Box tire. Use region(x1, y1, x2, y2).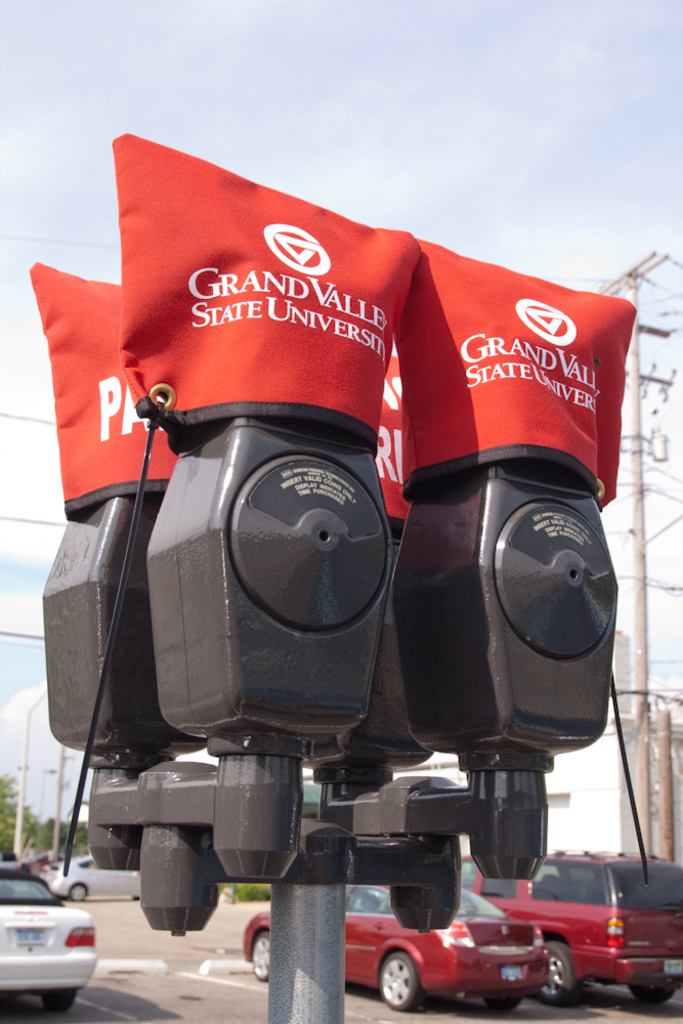
region(538, 938, 577, 1010).
